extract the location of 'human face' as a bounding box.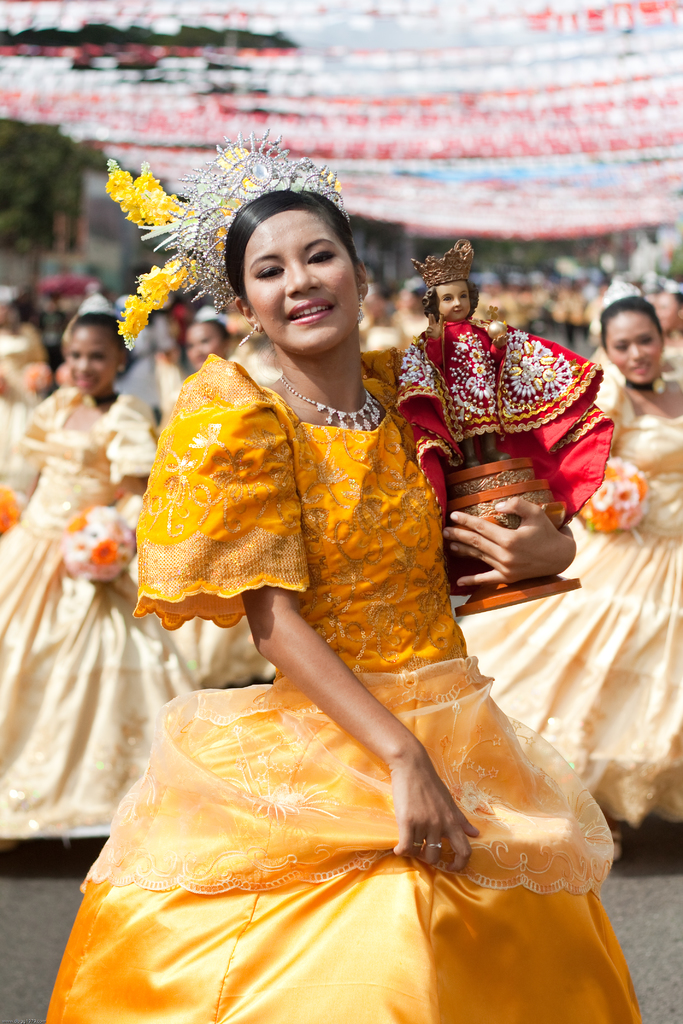
l=440, t=280, r=473, b=319.
